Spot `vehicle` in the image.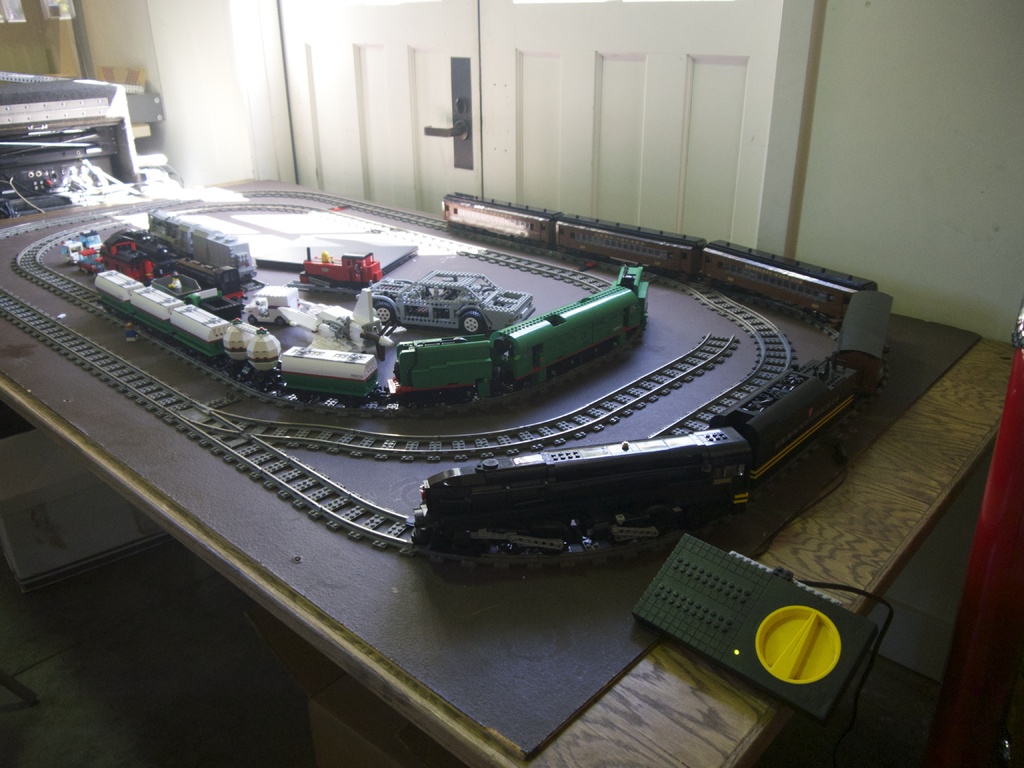
`vehicle` found at <region>300, 249, 384, 291</region>.
